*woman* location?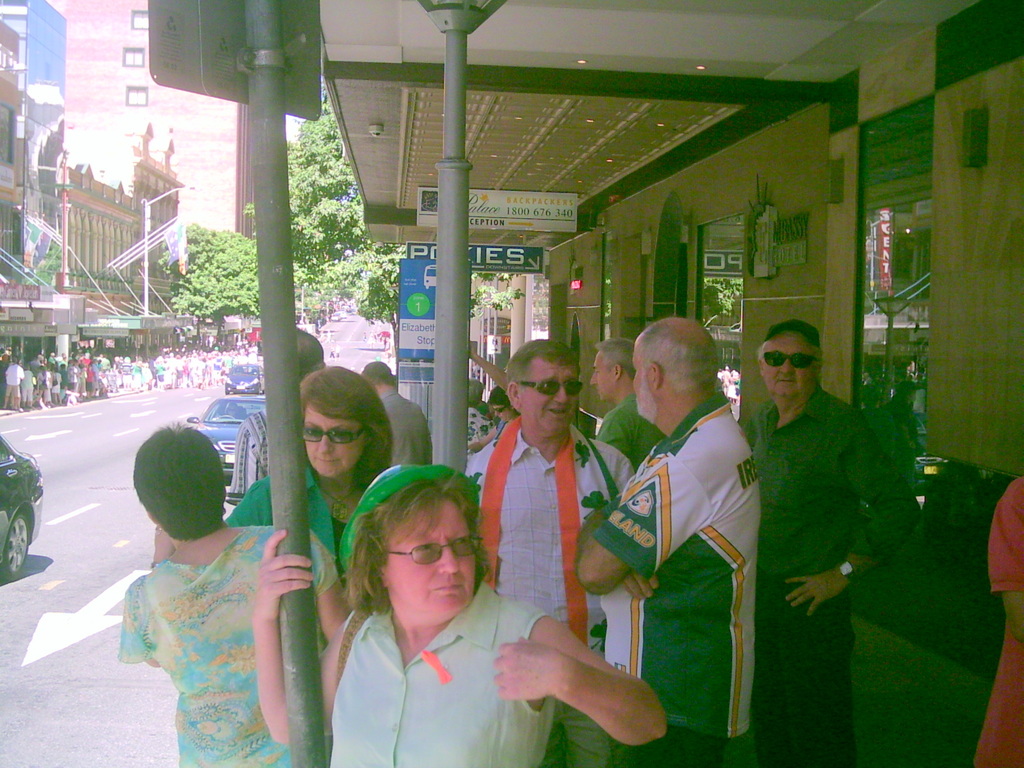
region(226, 365, 394, 579)
